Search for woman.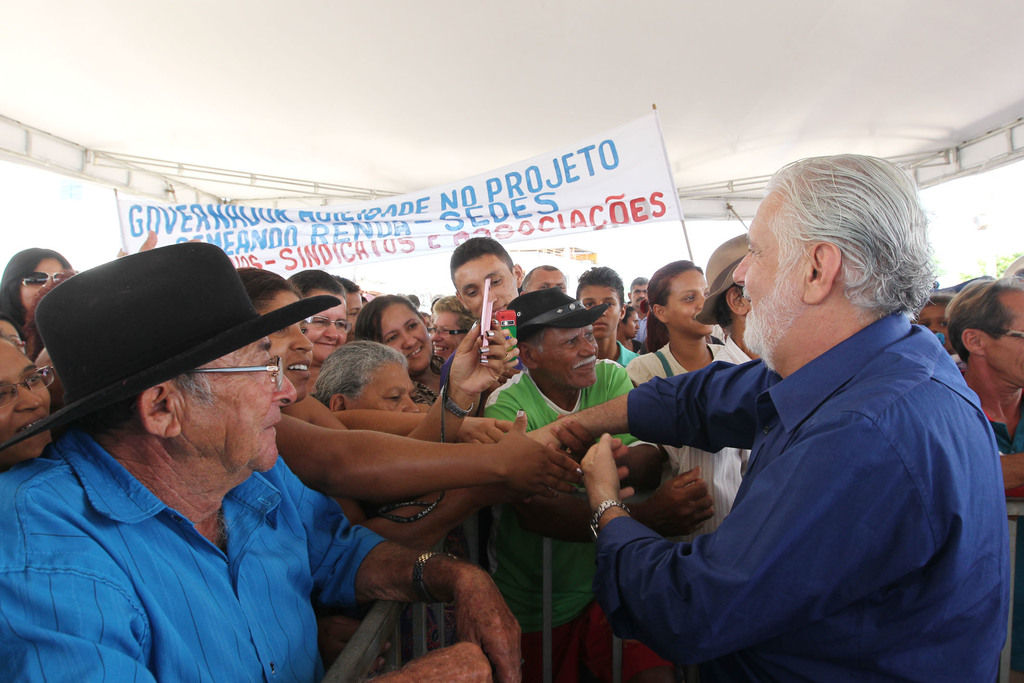
Found at (x1=303, y1=349, x2=521, y2=646).
